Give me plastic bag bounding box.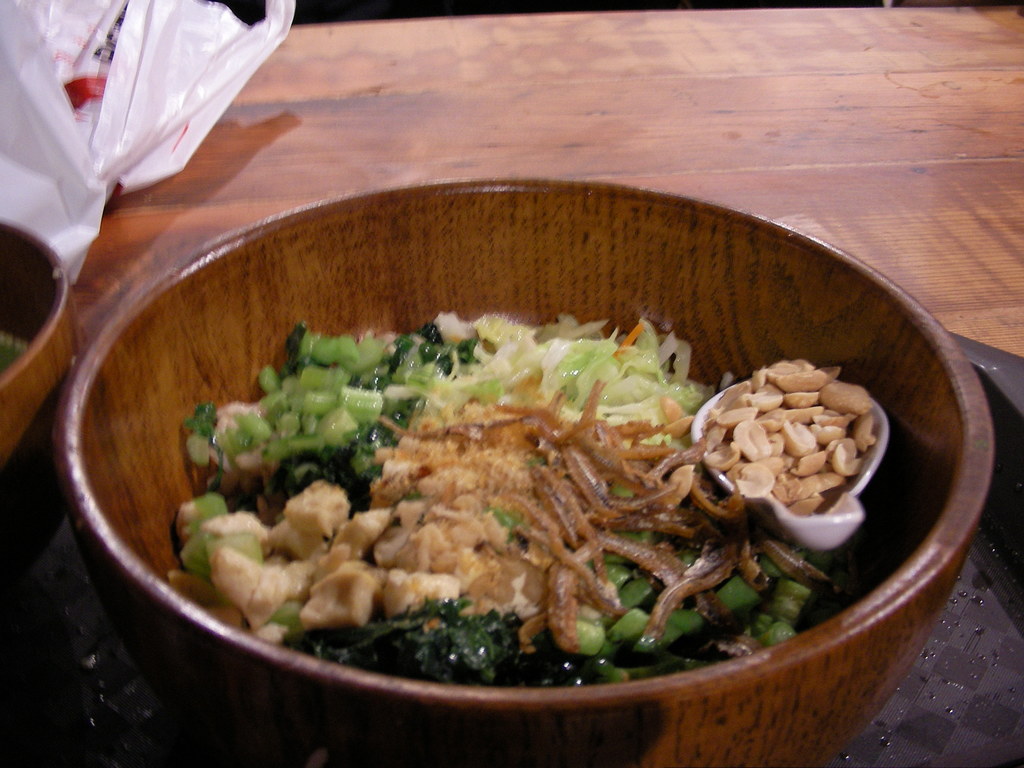
<bbox>2, 0, 294, 286</bbox>.
